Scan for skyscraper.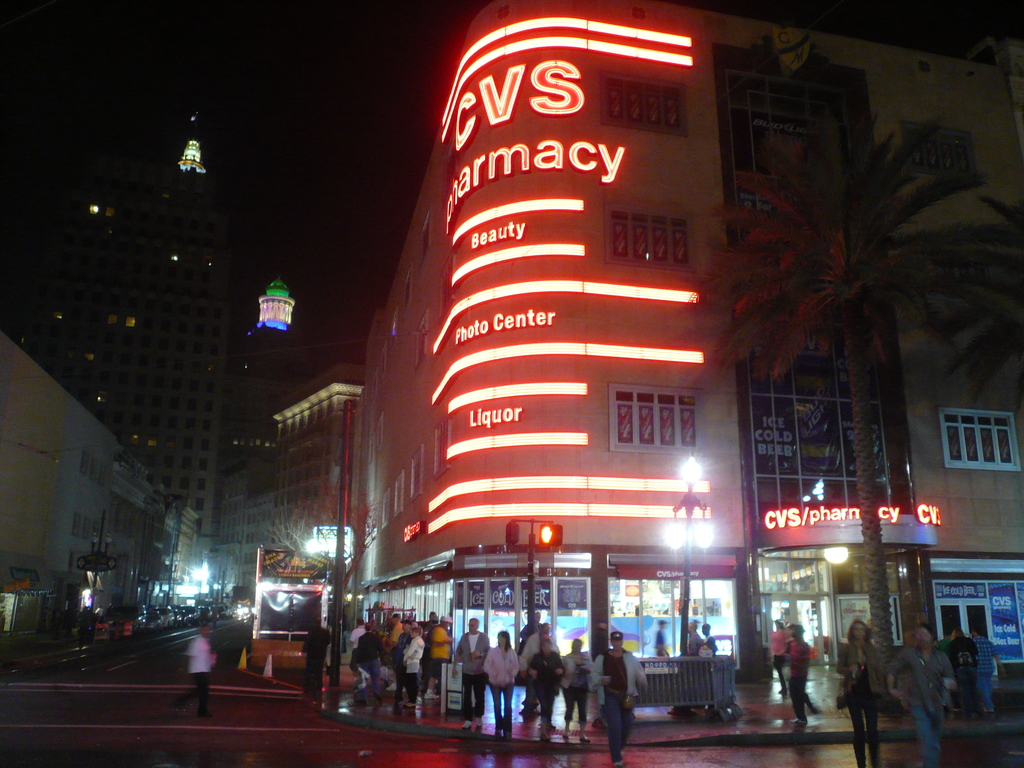
Scan result: x1=2 y1=87 x2=258 y2=557.
